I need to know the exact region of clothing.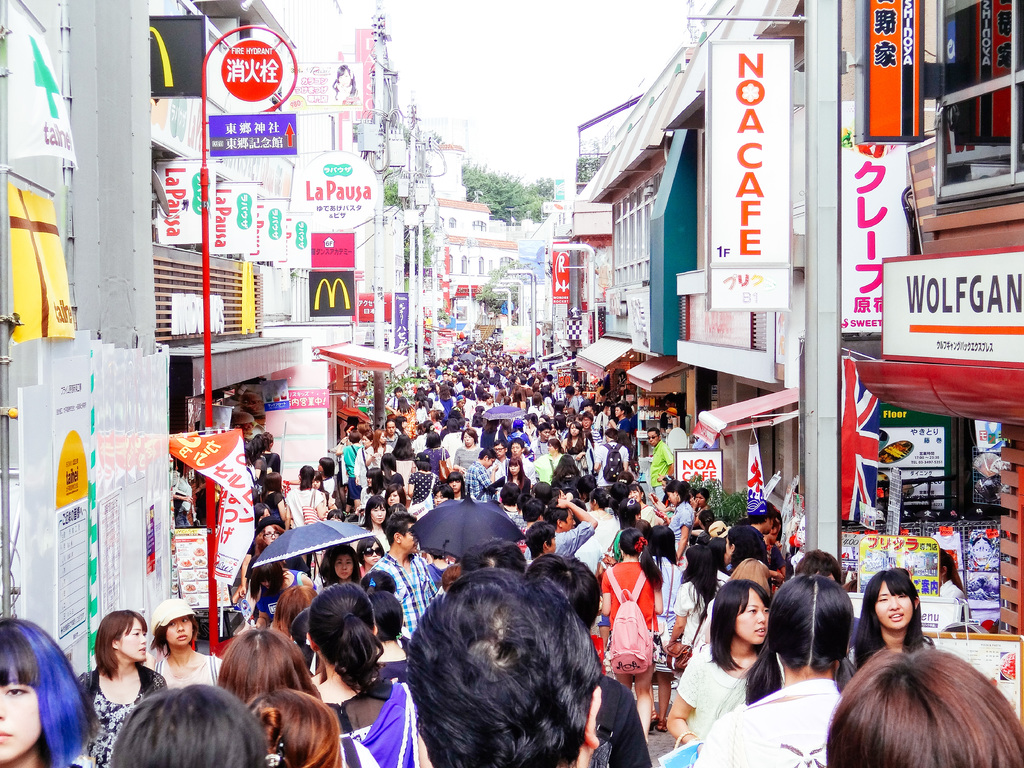
Region: locate(410, 466, 438, 515).
